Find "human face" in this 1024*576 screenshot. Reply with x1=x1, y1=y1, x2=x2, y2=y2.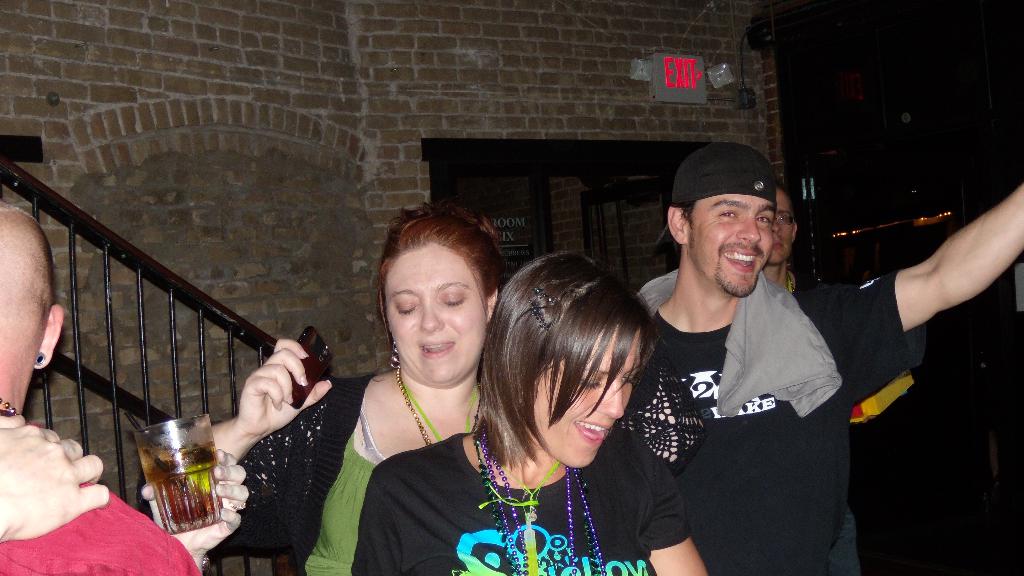
x1=682, y1=193, x2=774, y2=296.
